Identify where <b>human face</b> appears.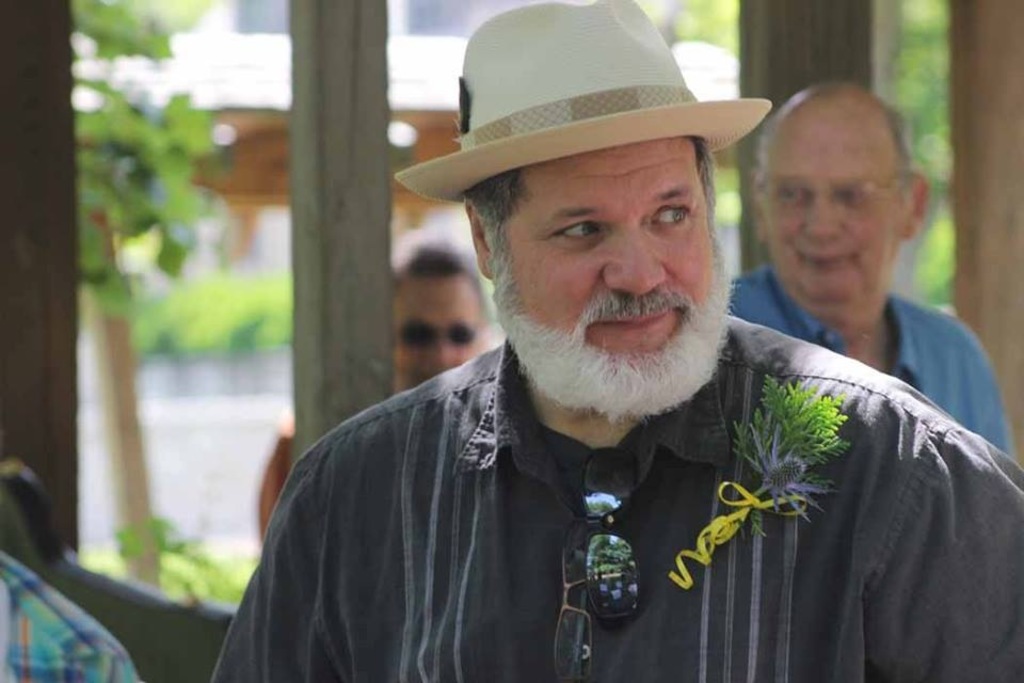
Appears at <bbox>397, 276, 487, 383</bbox>.
